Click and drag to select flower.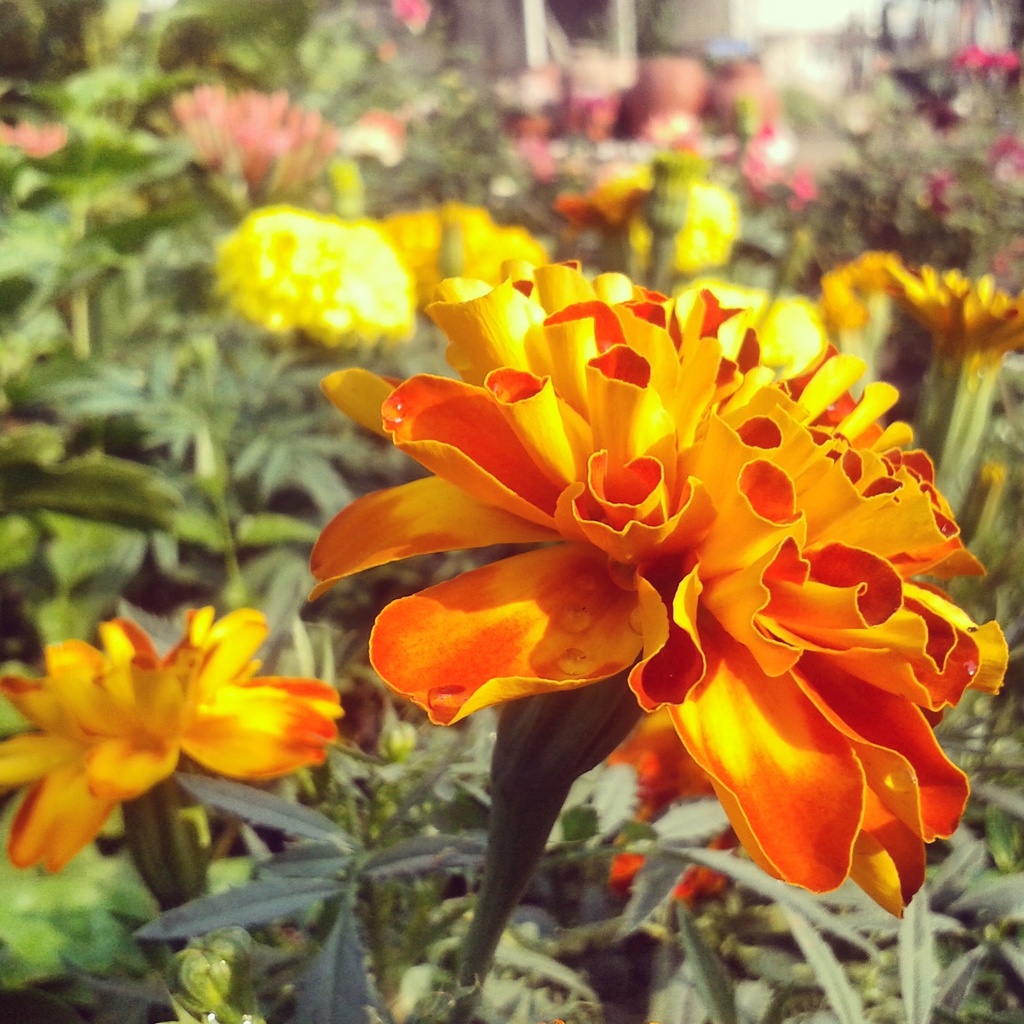
Selection: {"x1": 999, "y1": 48, "x2": 1023, "y2": 78}.
